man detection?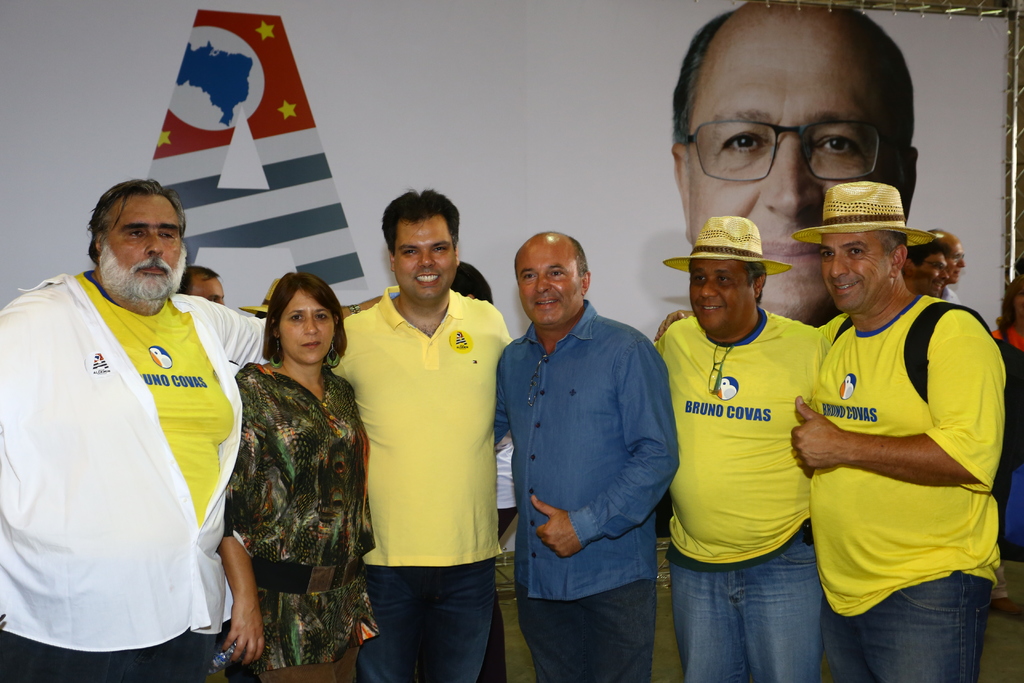
box=[660, 210, 828, 682]
